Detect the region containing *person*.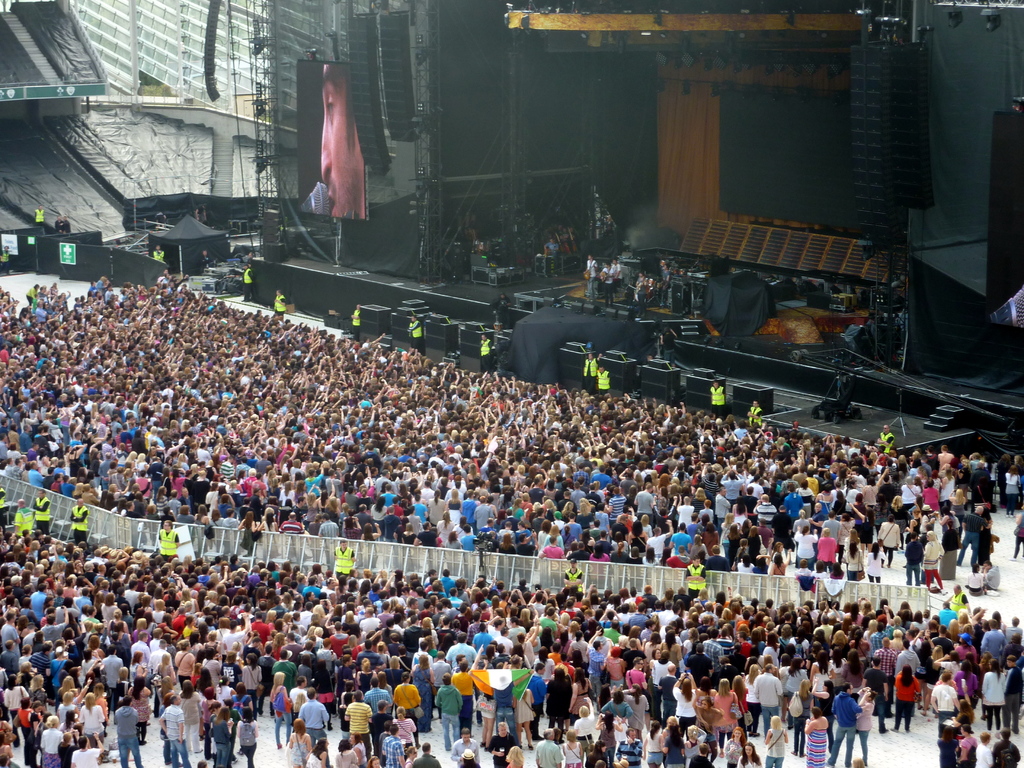
70 495 92 547.
